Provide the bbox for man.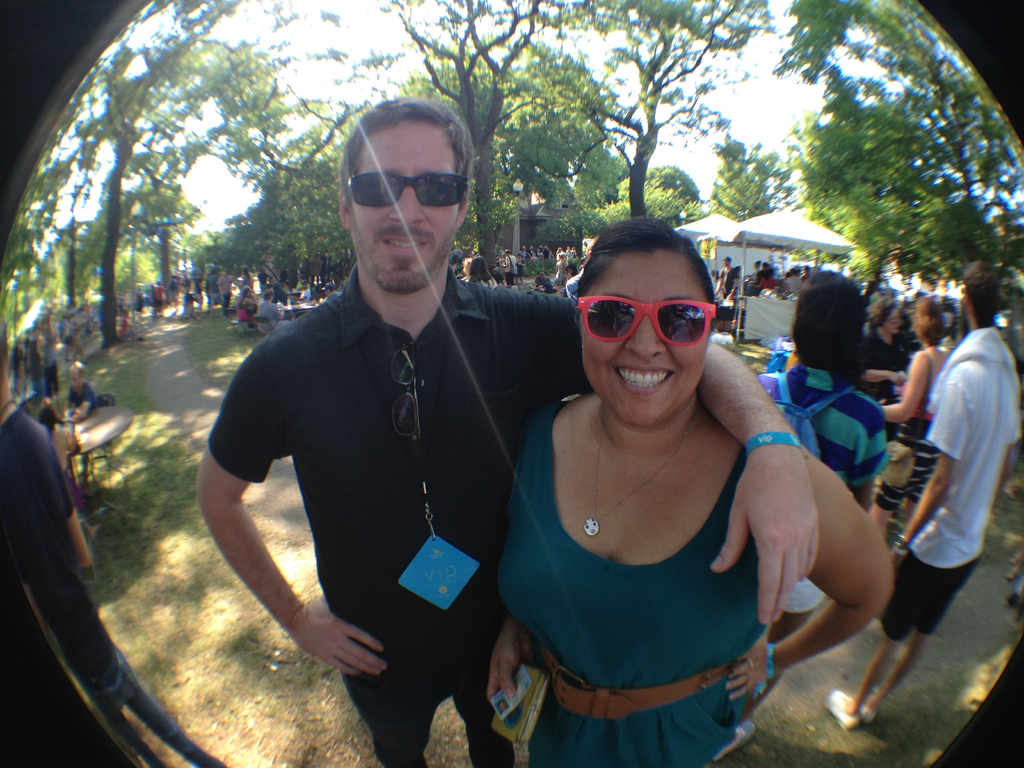
{"x1": 247, "y1": 284, "x2": 281, "y2": 343}.
